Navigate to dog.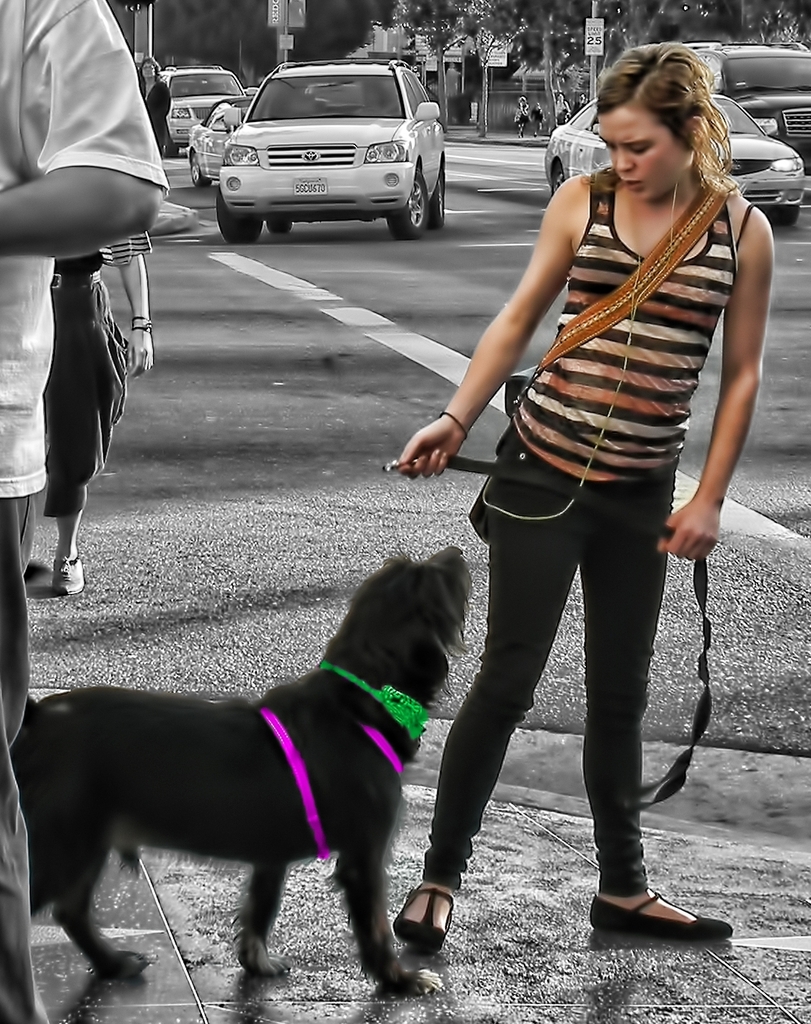
Navigation target: 5/539/450/1001.
